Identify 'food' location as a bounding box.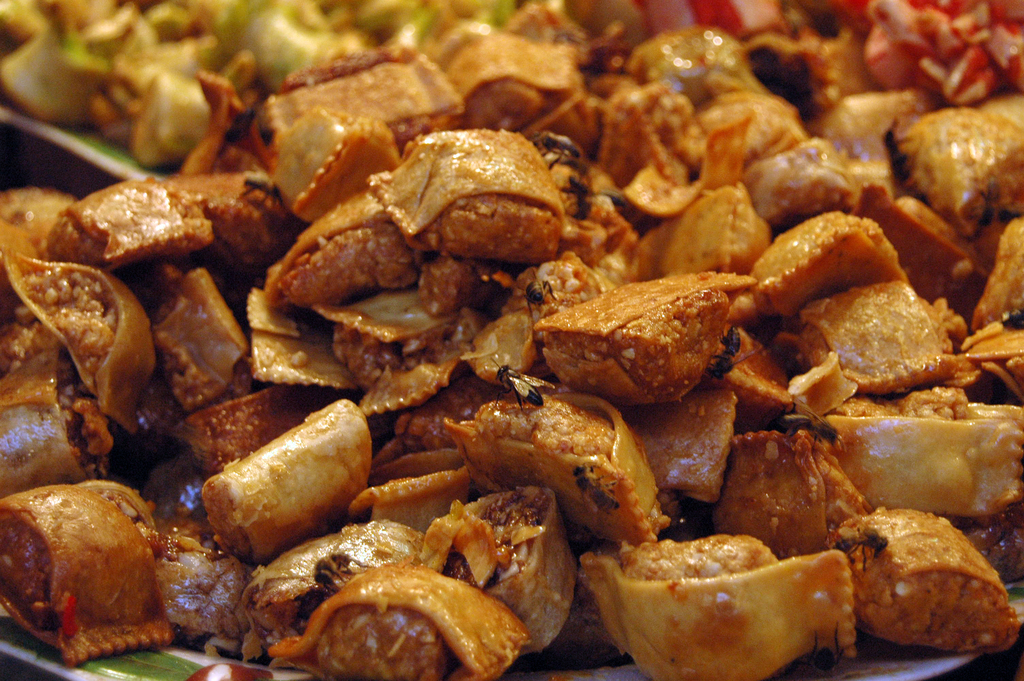
box(0, 0, 1023, 680).
